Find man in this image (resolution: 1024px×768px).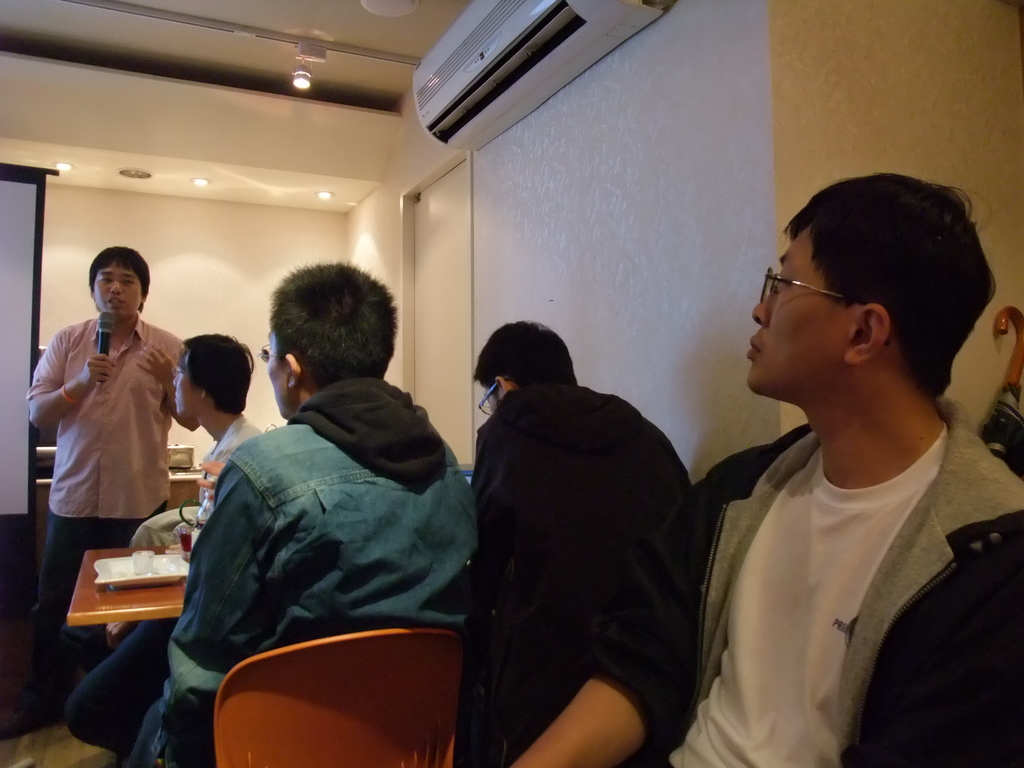
locate(474, 316, 693, 767).
